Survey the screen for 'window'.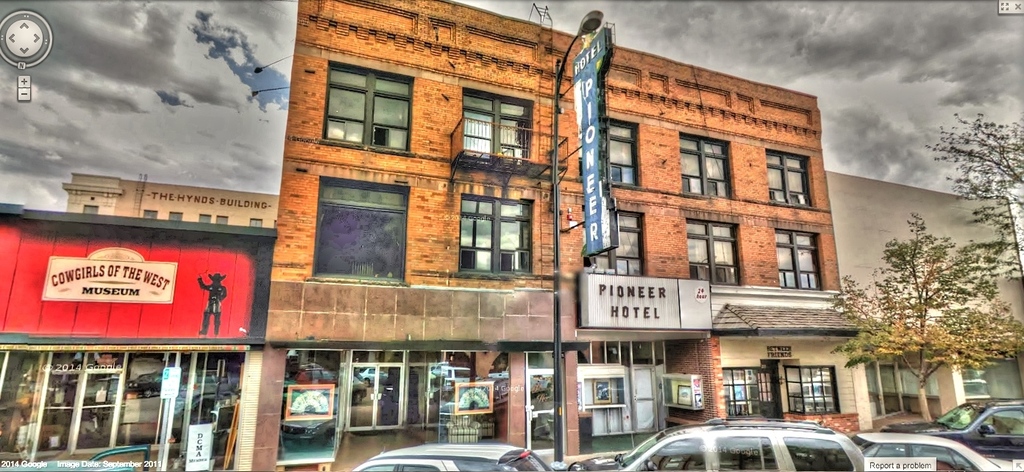
Survey found: left=310, top=180, right=409, bottom=285.
